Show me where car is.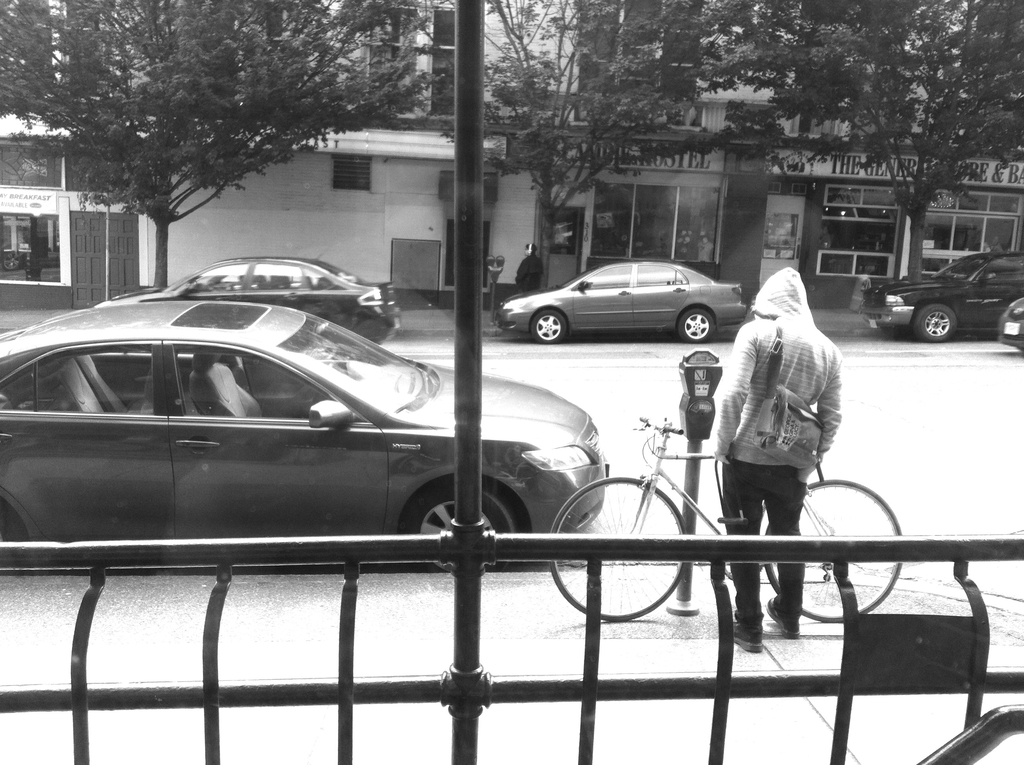
car is at region(0, 298, 601, 570).
